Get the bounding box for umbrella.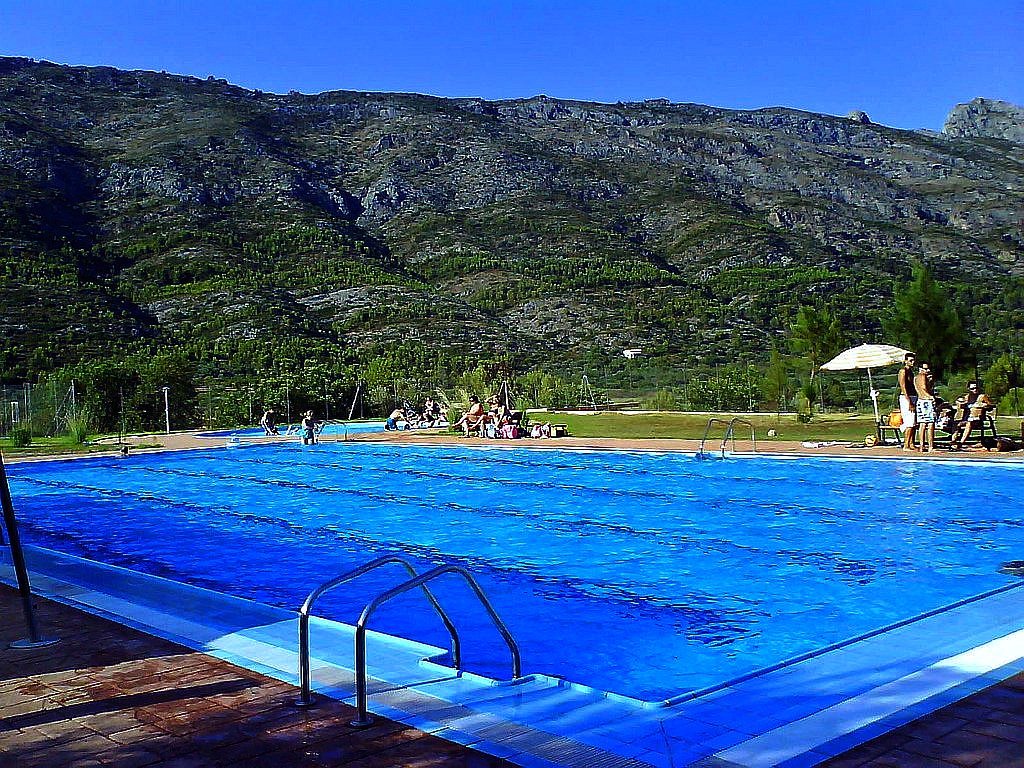
locate(821, 342, 910, 428).
